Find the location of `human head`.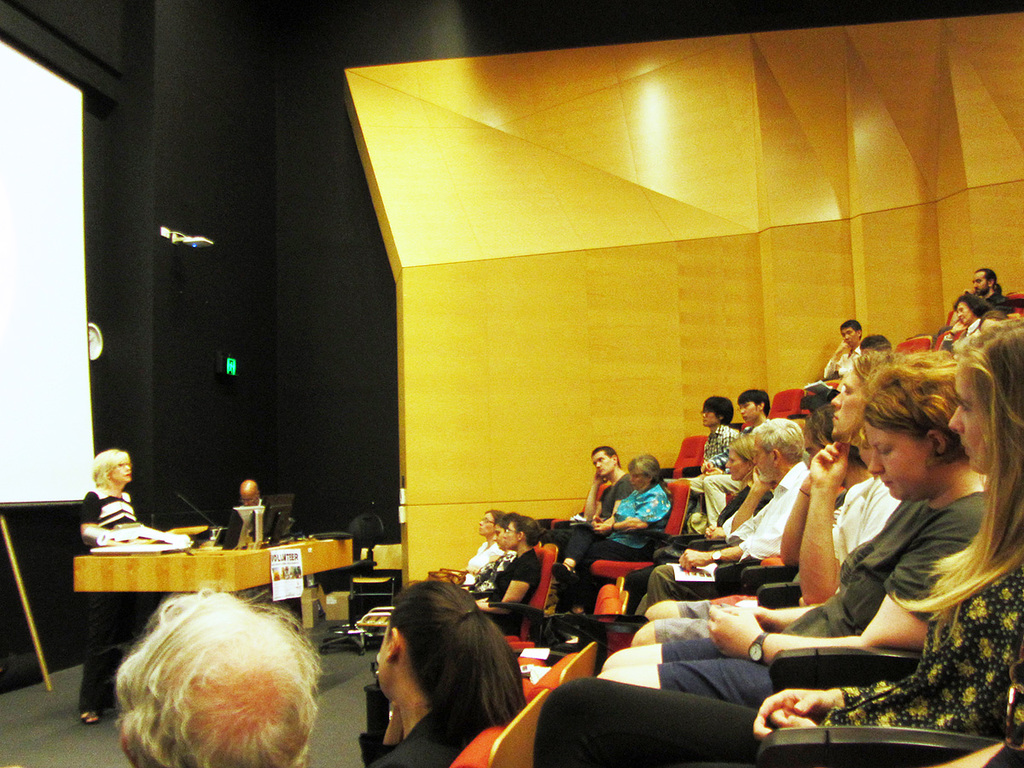
Location: pyautogui.locateOnScreen(698, 395, 735, 429).
